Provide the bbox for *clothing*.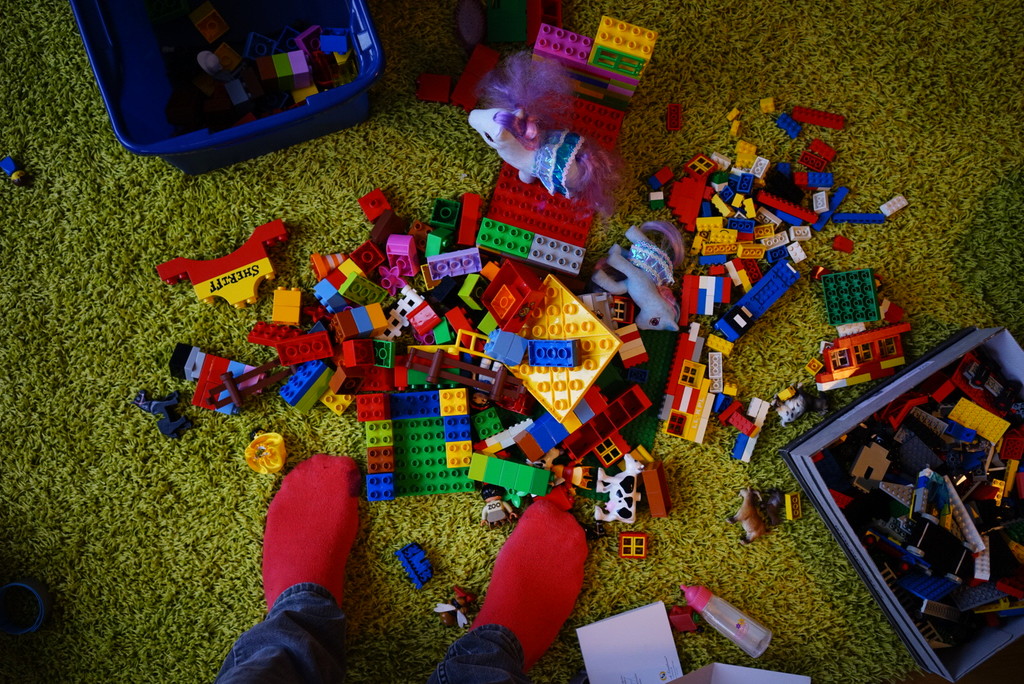
pyautogui.locateOnScreen(208, 583, 523, 683).
